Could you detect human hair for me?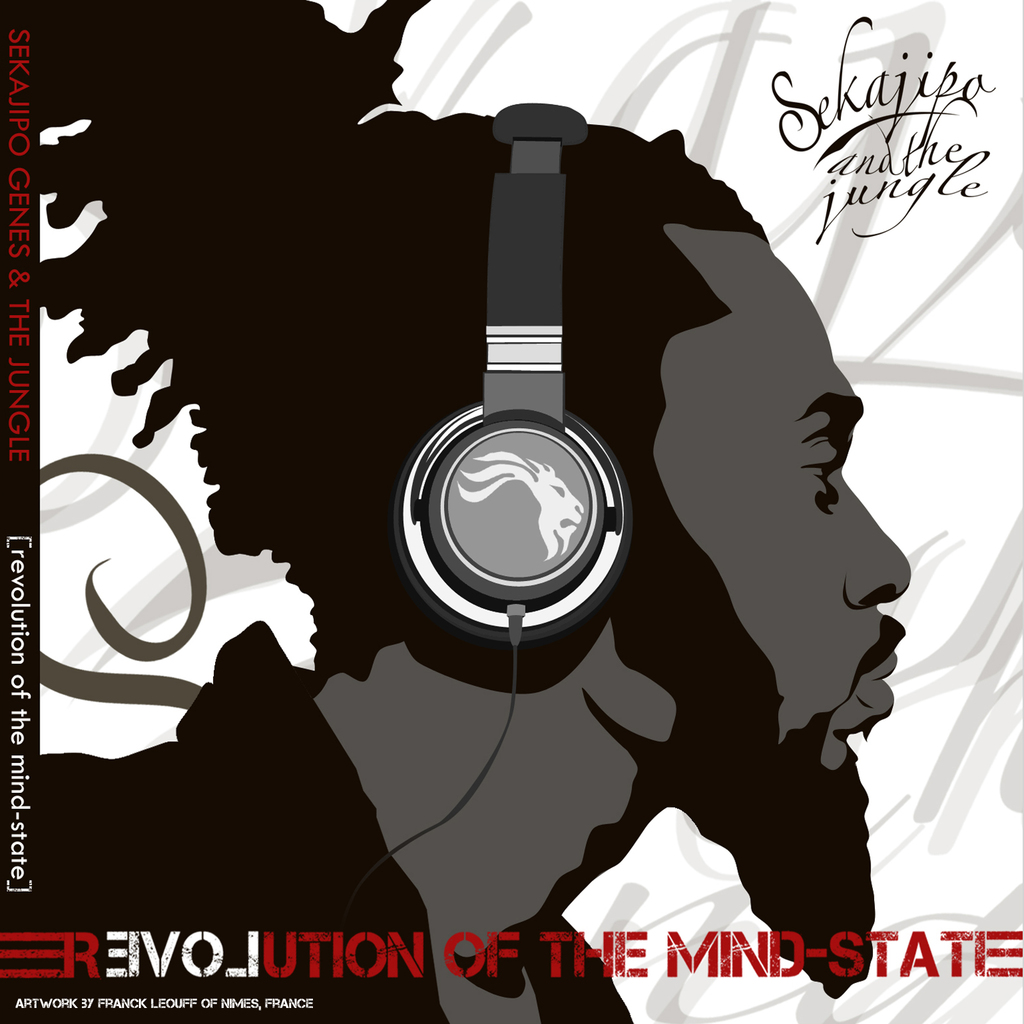
Detection result: detection(0, 0, 771, 701).
